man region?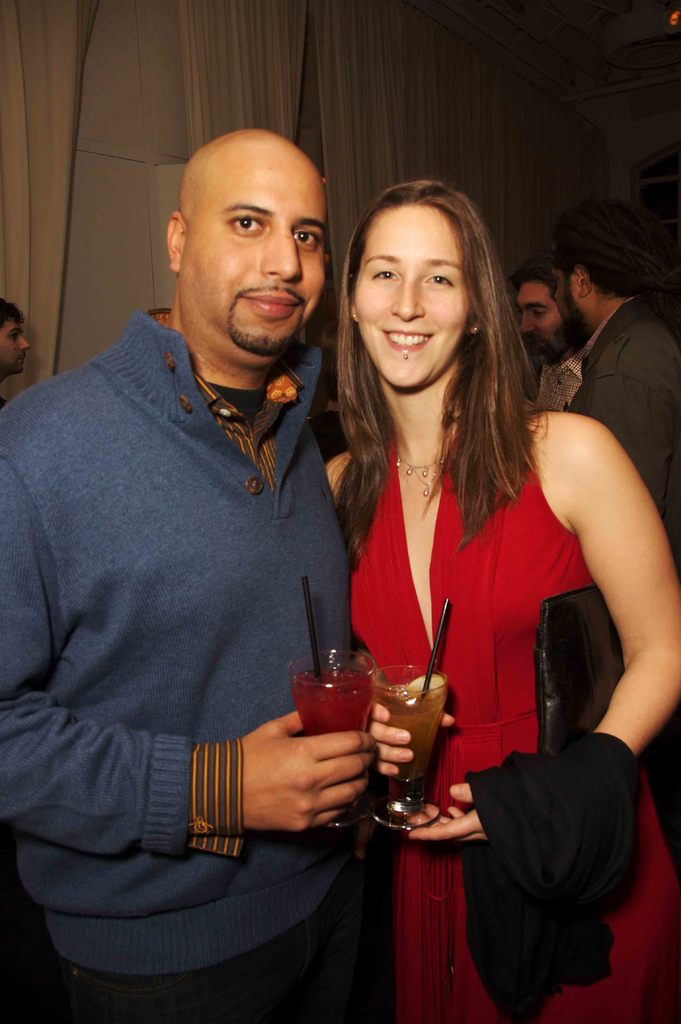
<bbox>552, 205, 680, 831</bbox>
